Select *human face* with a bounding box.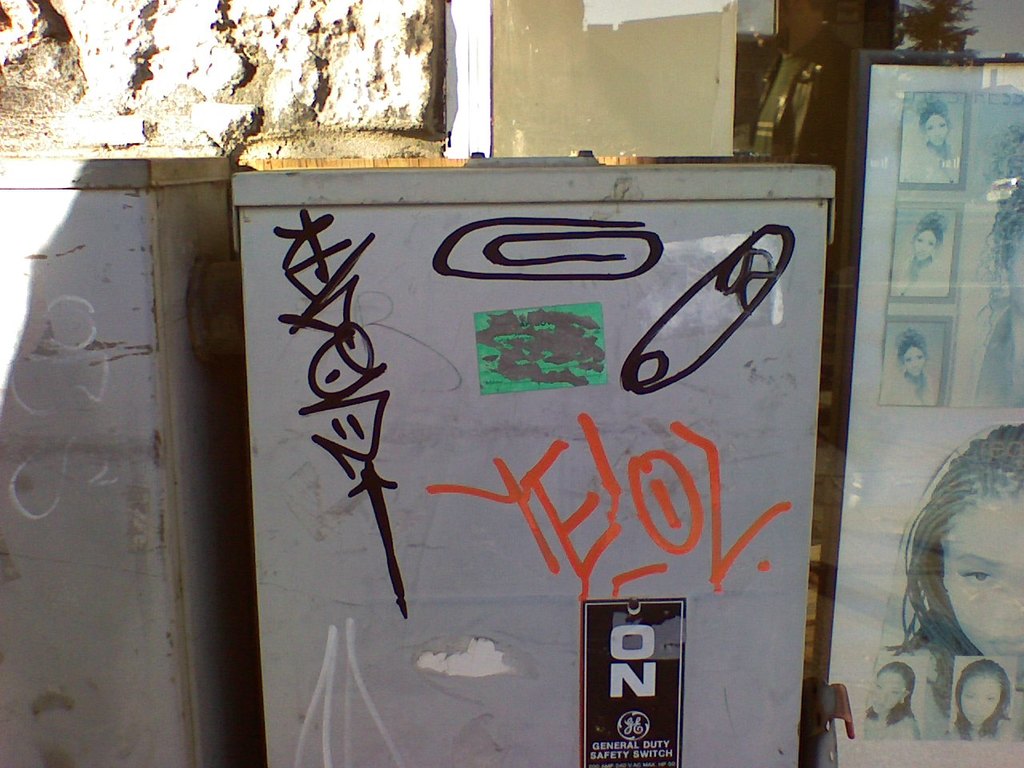
bbox(883, 418, 1023, 646).
